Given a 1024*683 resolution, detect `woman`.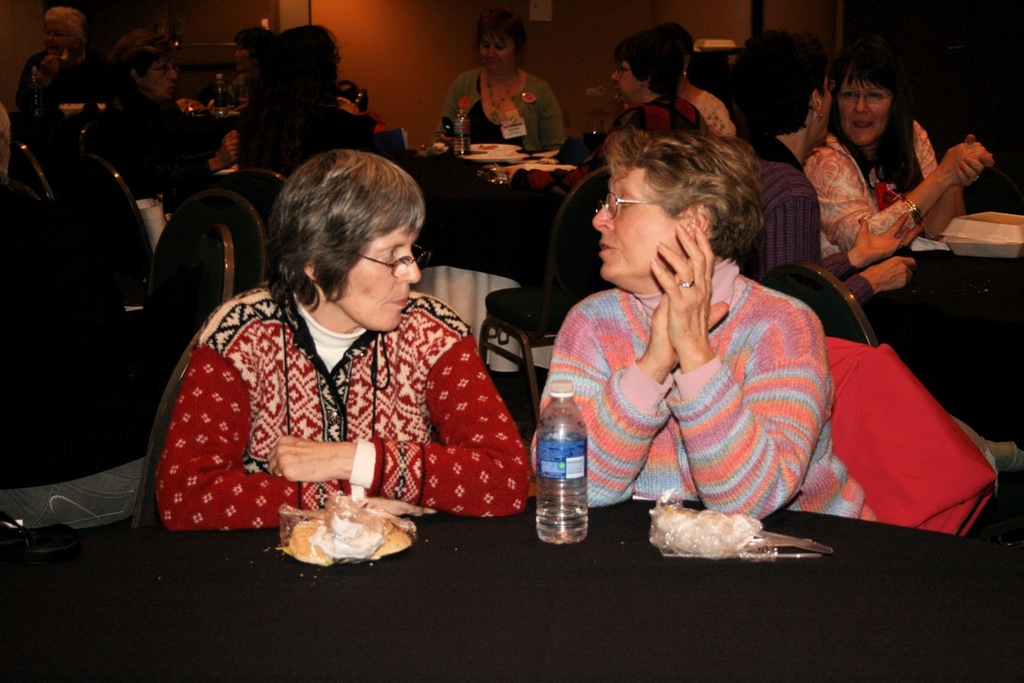
select_region(223, 21, 392, 167).
